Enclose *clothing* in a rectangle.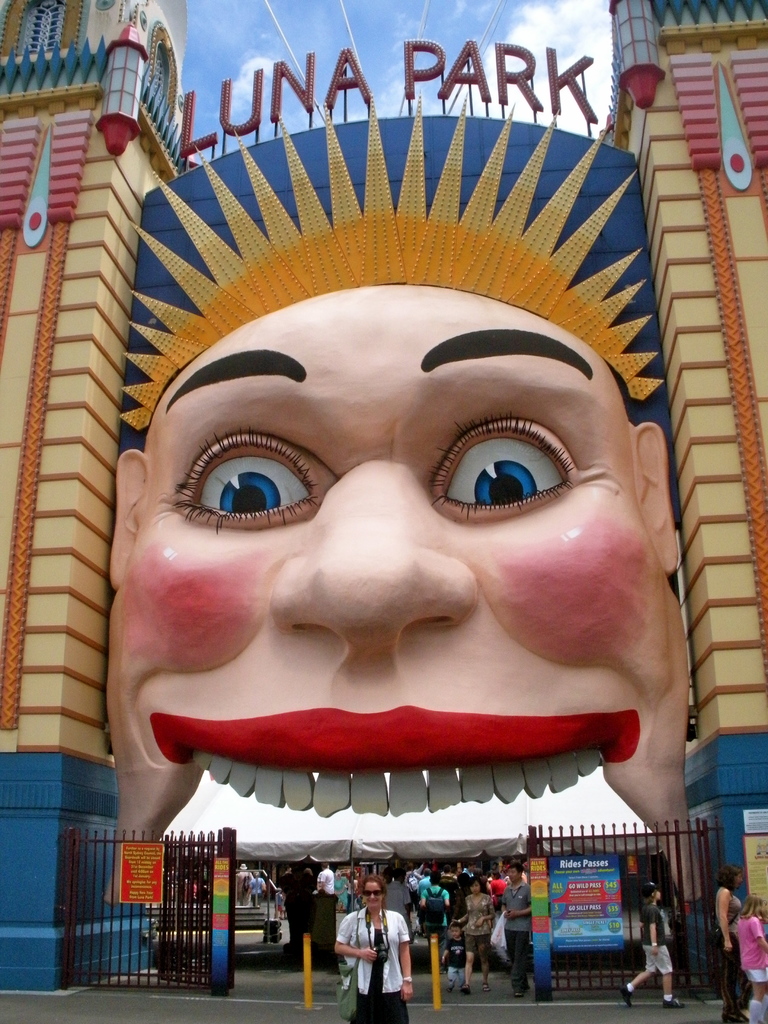
bbox=[318, 869, 335, 909].
